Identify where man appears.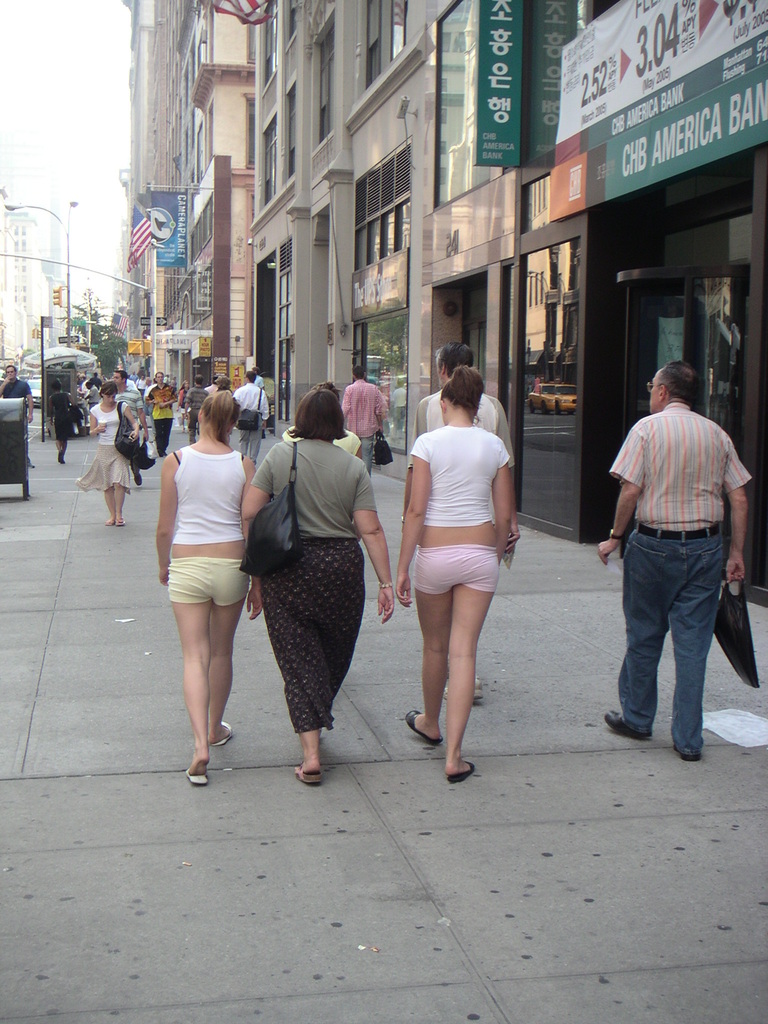
Appears at detection(340, 363, 385, 476).
